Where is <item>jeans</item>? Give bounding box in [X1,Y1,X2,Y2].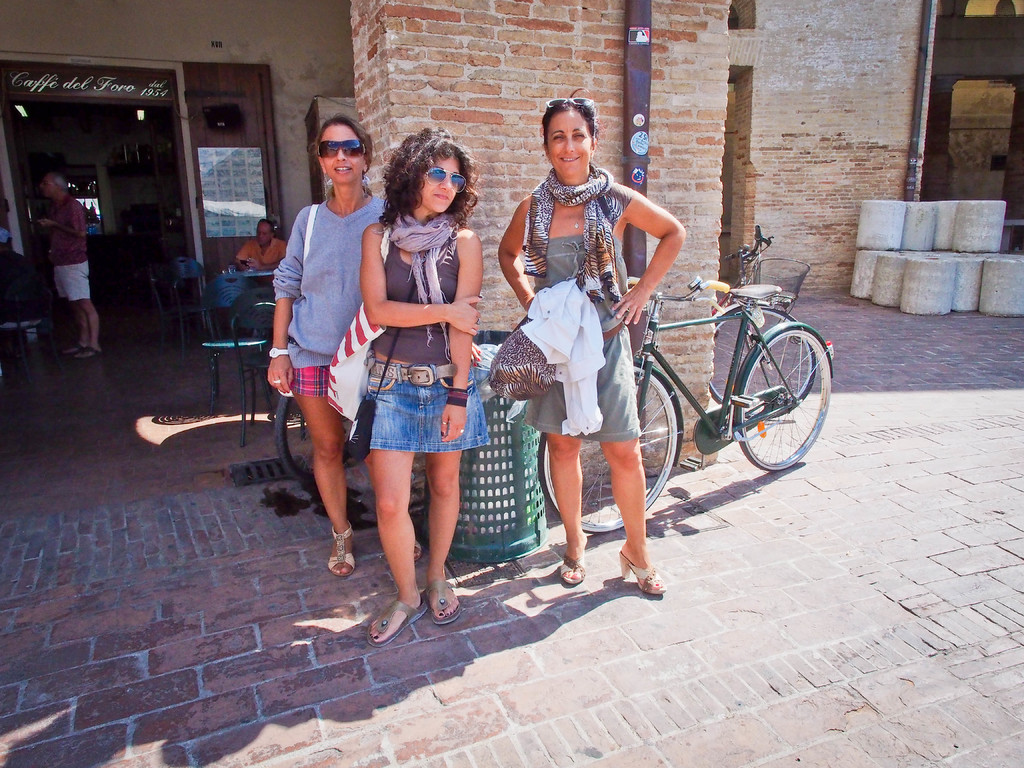
[291,364,335,397].
